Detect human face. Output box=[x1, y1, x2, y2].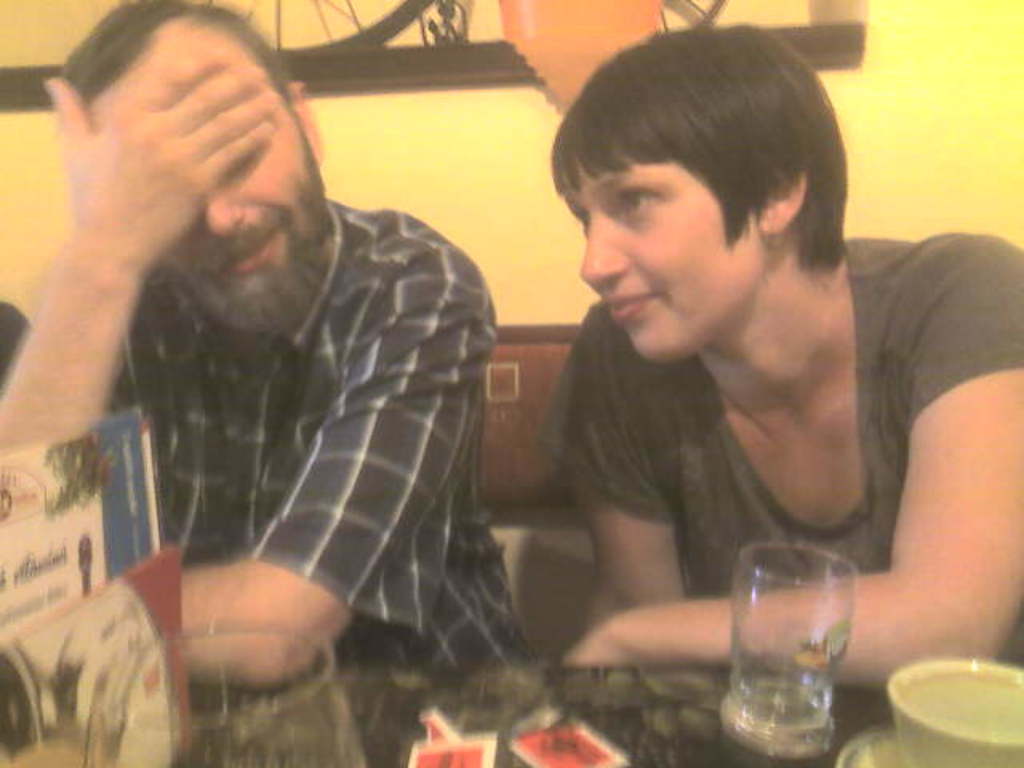
box=[130, 70, 304, 330].
